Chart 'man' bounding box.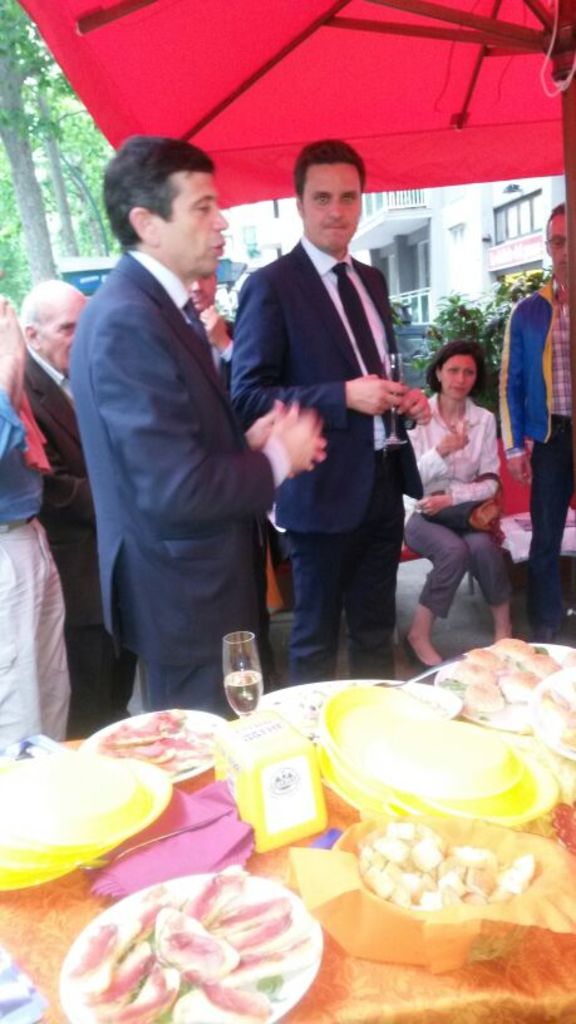
Charted: detection(0, 296, 64, 743).
